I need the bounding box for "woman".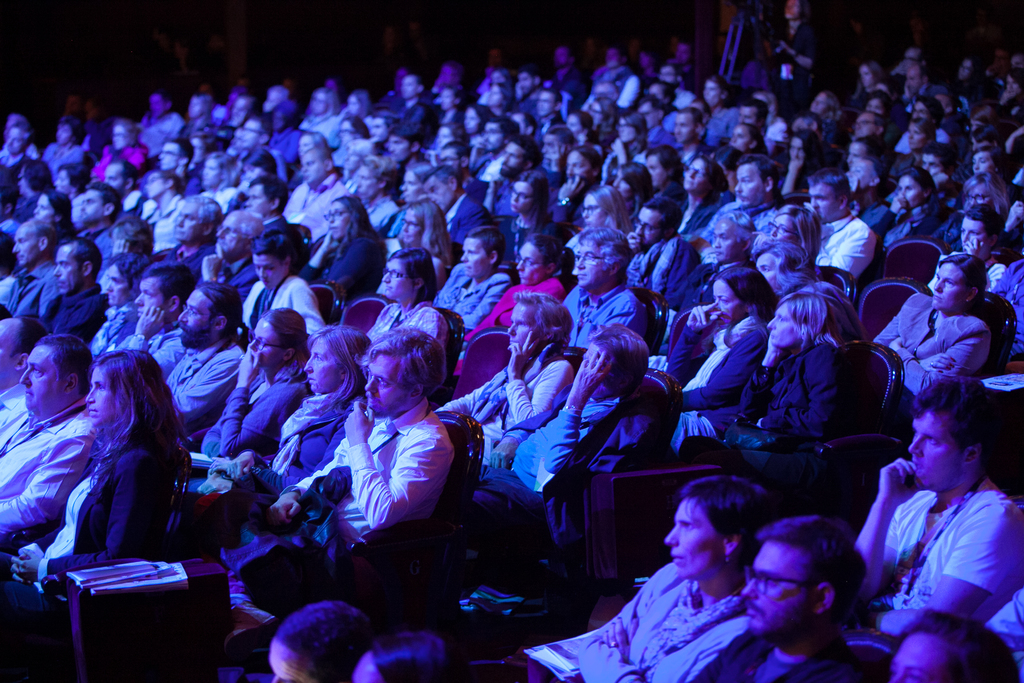
Here it is: x1=363 y1=199 x2=460 y2=300.
